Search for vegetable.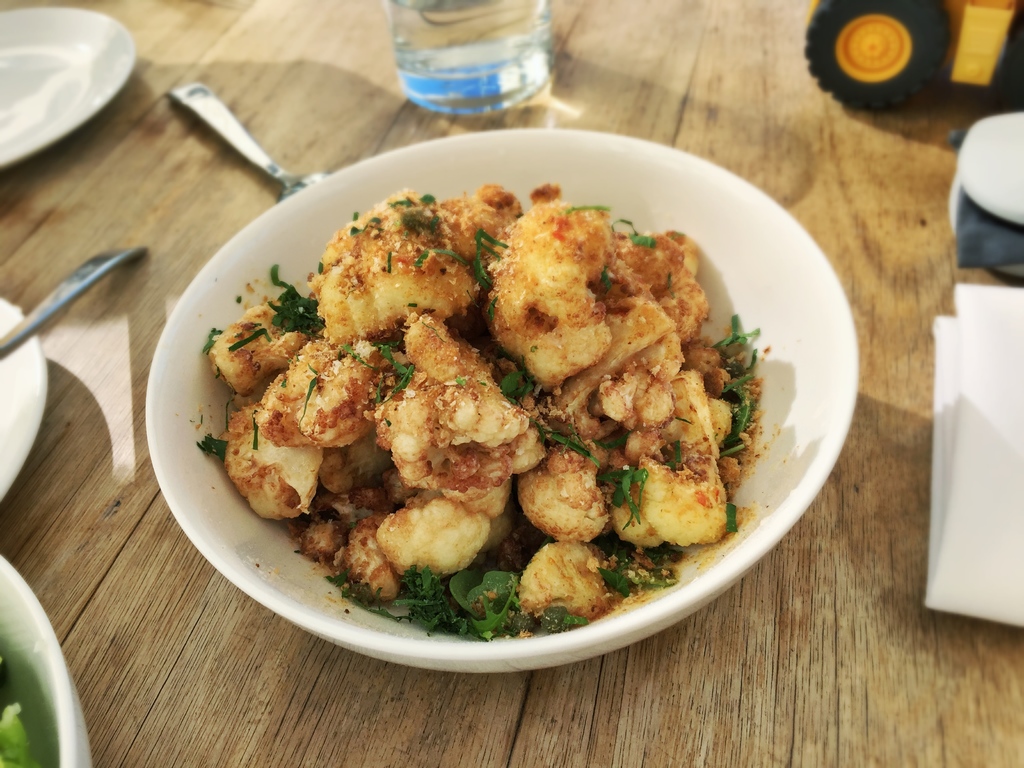
Found at x1=387 y1=191 x2=442 y2=233.
